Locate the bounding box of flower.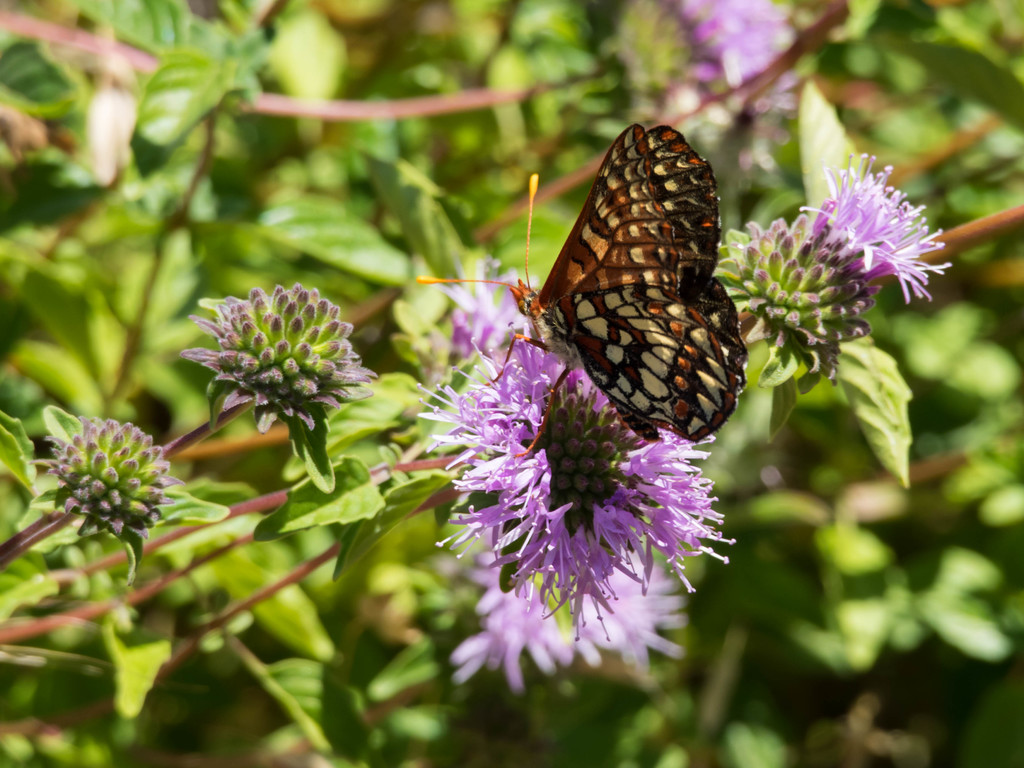
Bounding box: box(673, 0, 825, 118).
